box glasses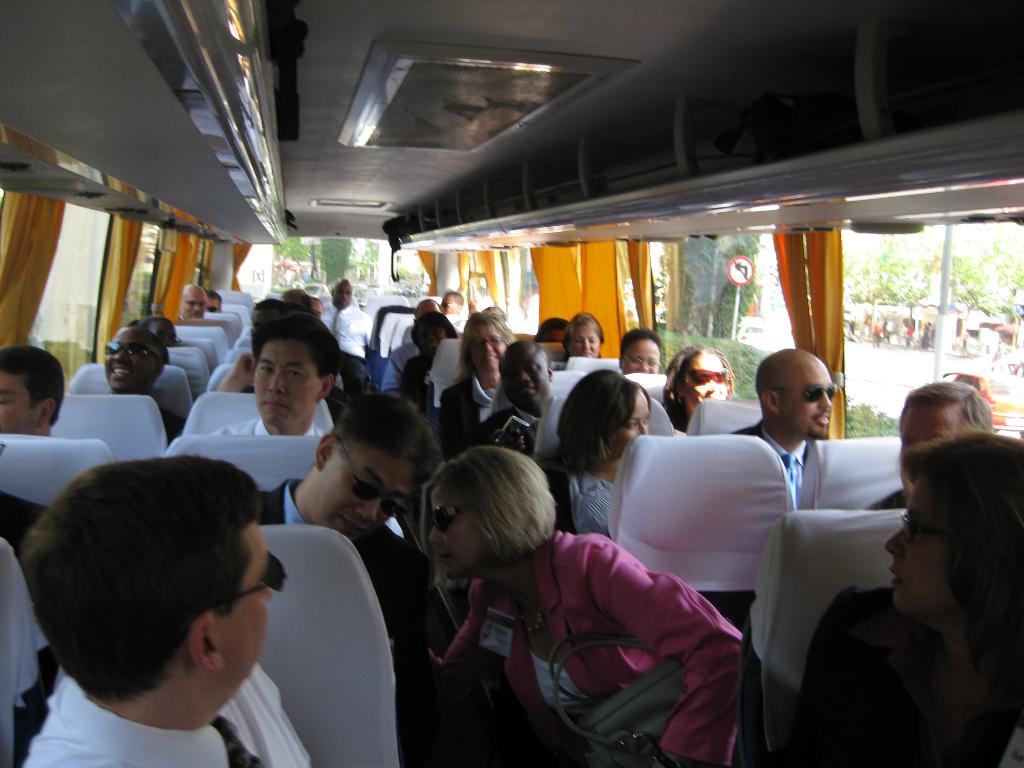
771/378/842/406
